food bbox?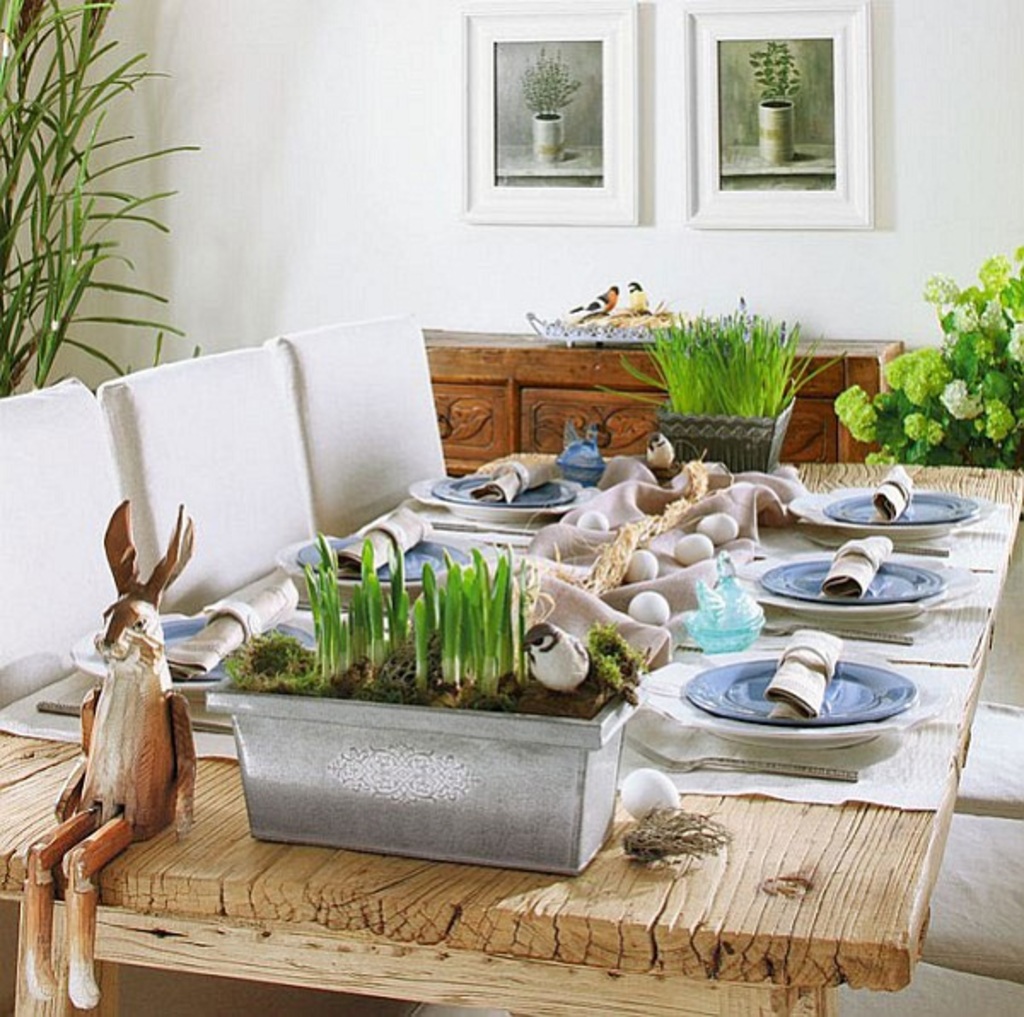
618,766,681,817
